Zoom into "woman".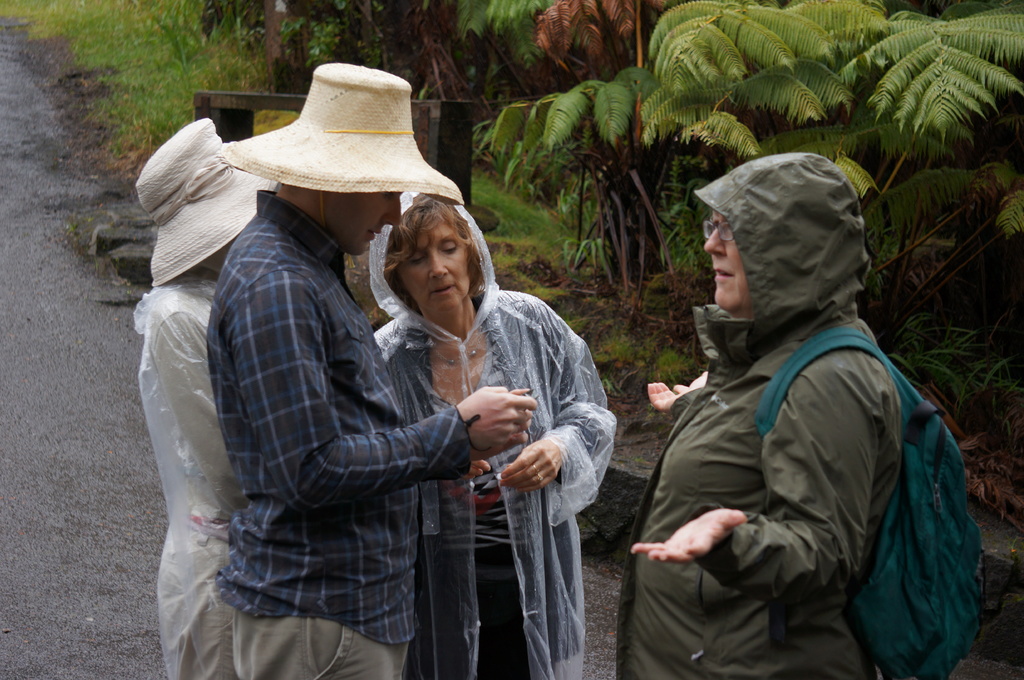
Zoom target: rect(134, 117, 275, 679).
